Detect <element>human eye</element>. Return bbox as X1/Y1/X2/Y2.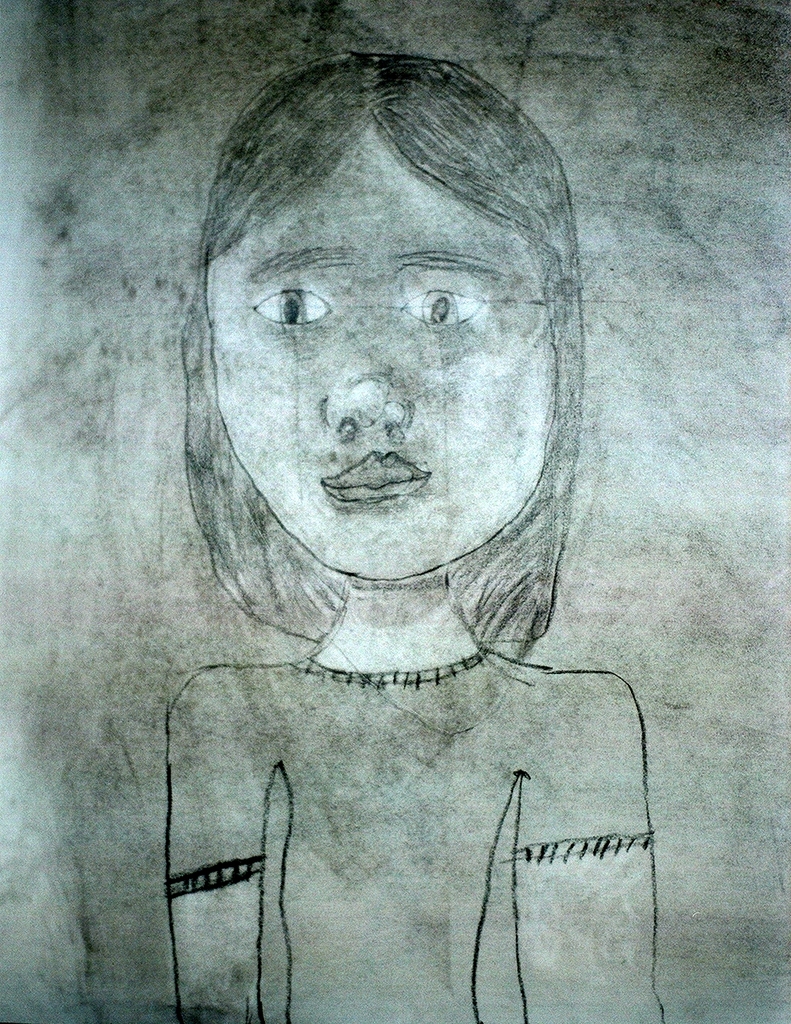
249/283/333/333.
